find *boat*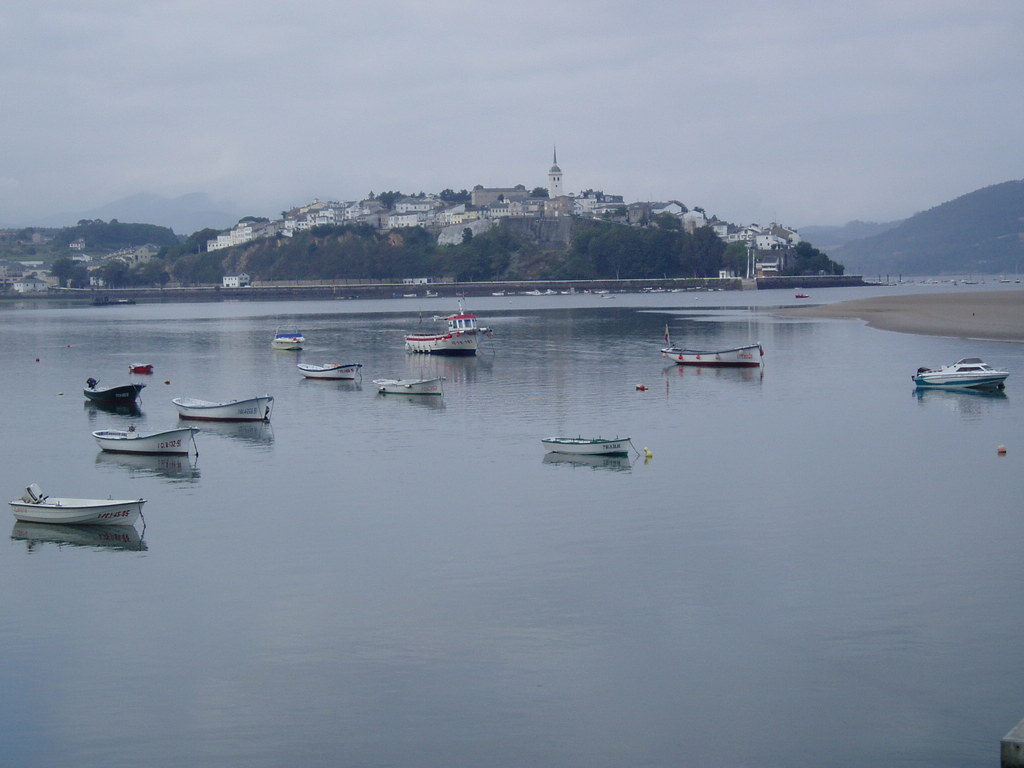
<bbox>84, 378, 146, 410</bbox>
